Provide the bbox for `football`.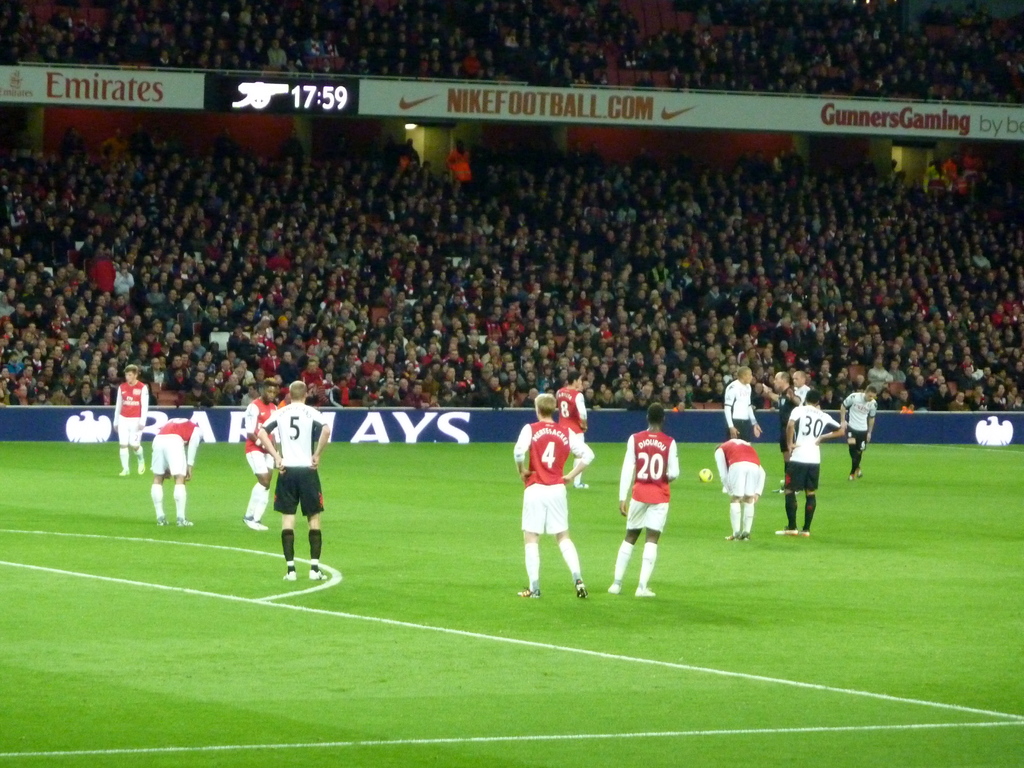
BBox(698, 466, 716, 484).
